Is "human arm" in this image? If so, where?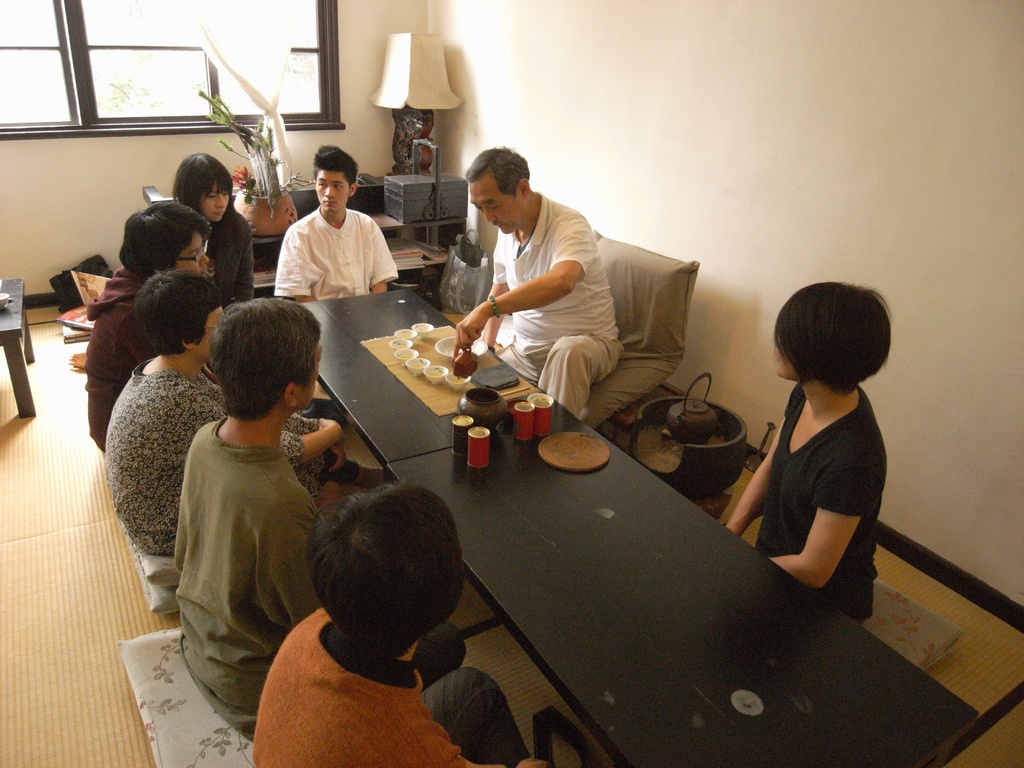
Yes, at BBox(212, 384, 349, 471).
